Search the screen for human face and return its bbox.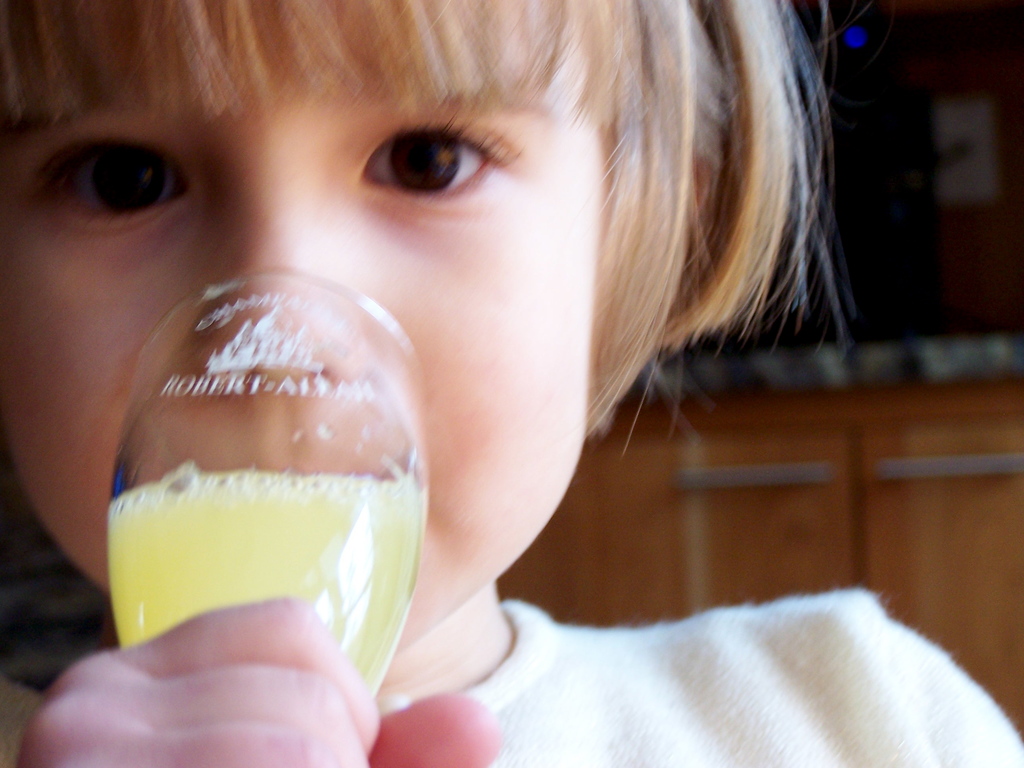
Found: region(0, 77, 603, 660).
